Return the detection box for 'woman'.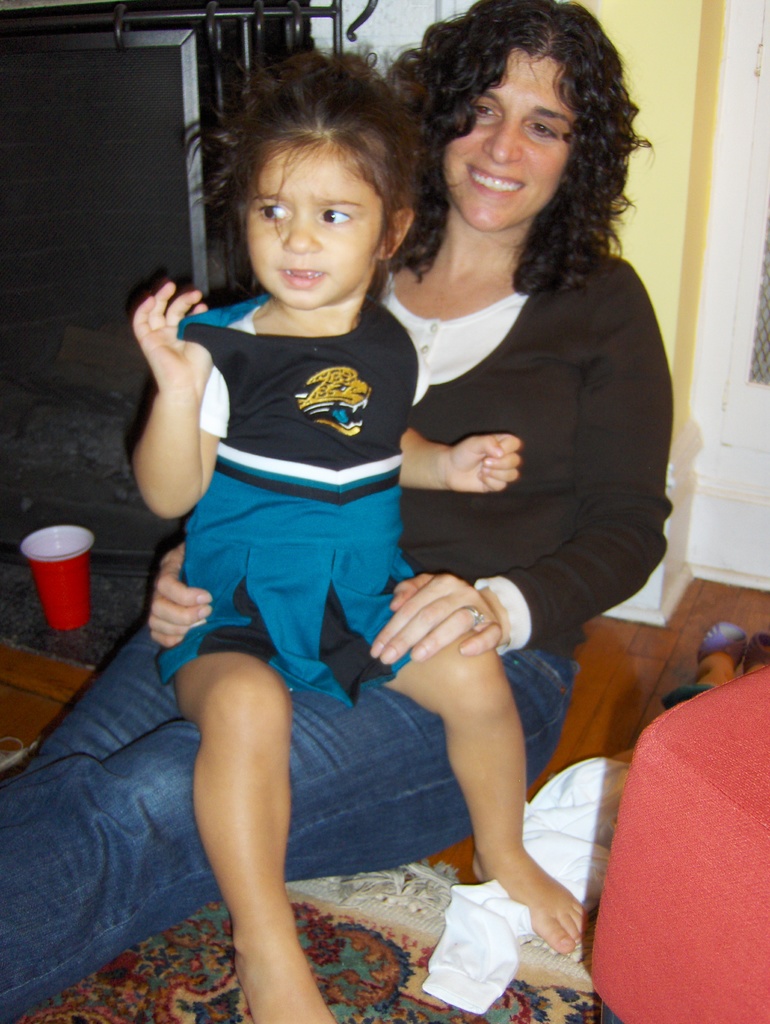
box=[0, 0, 671, 1012].
